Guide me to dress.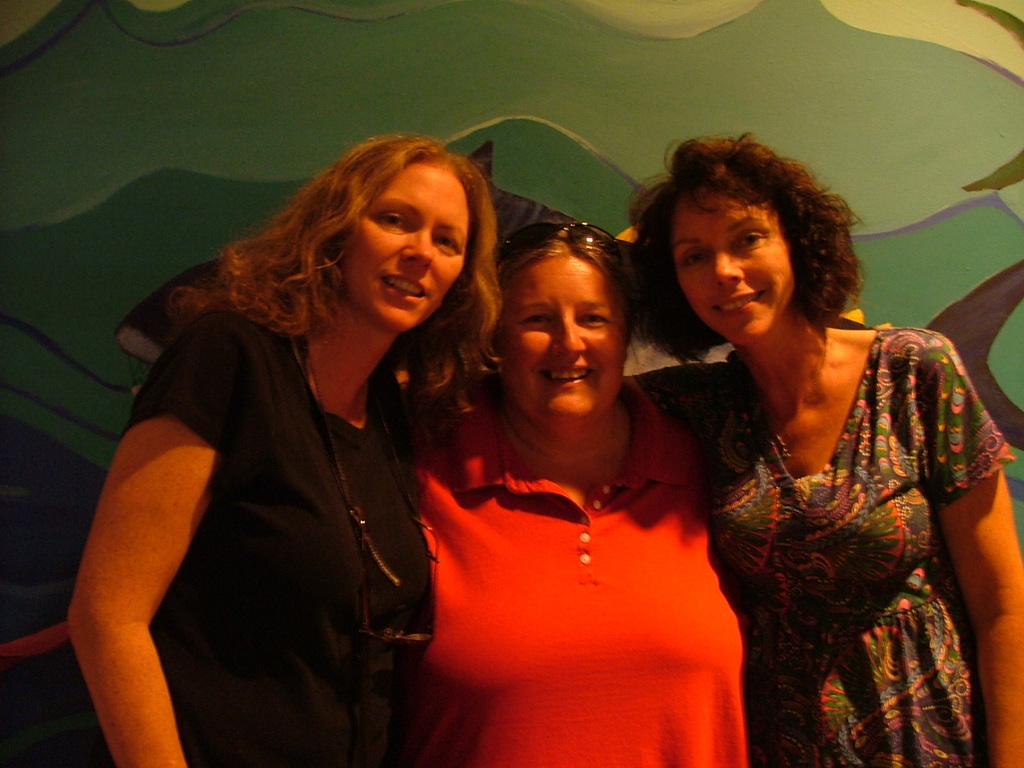
Guidance: (634, 330, 1022, 767).
